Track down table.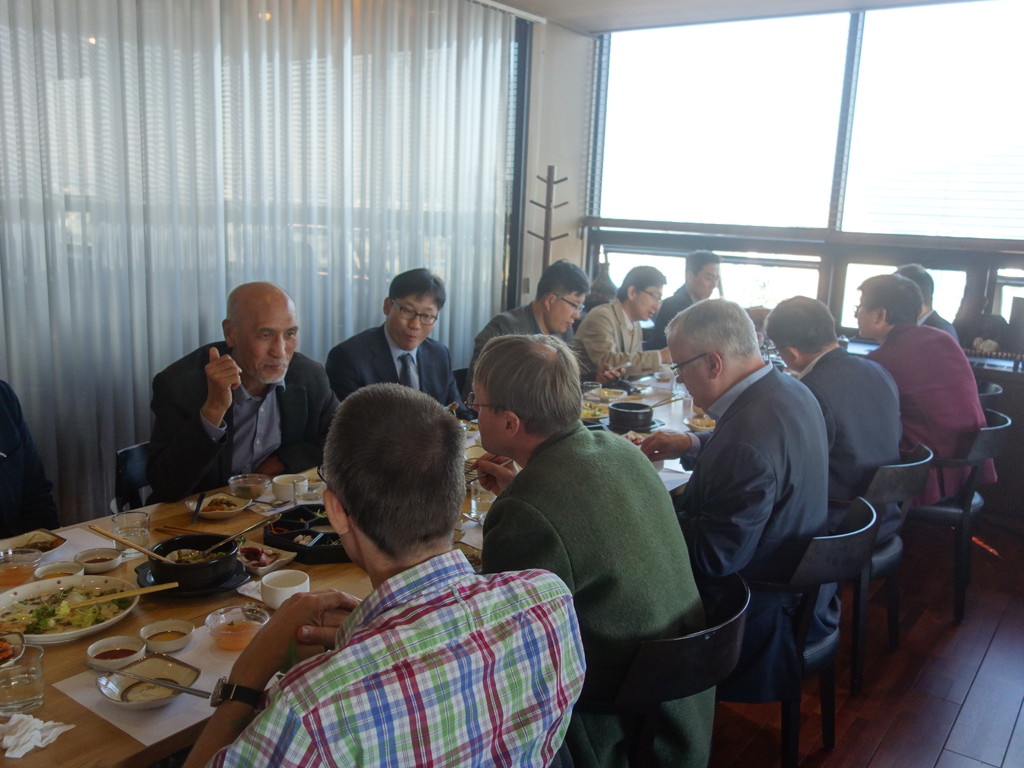
Tracked to 275/353/1023/505.
